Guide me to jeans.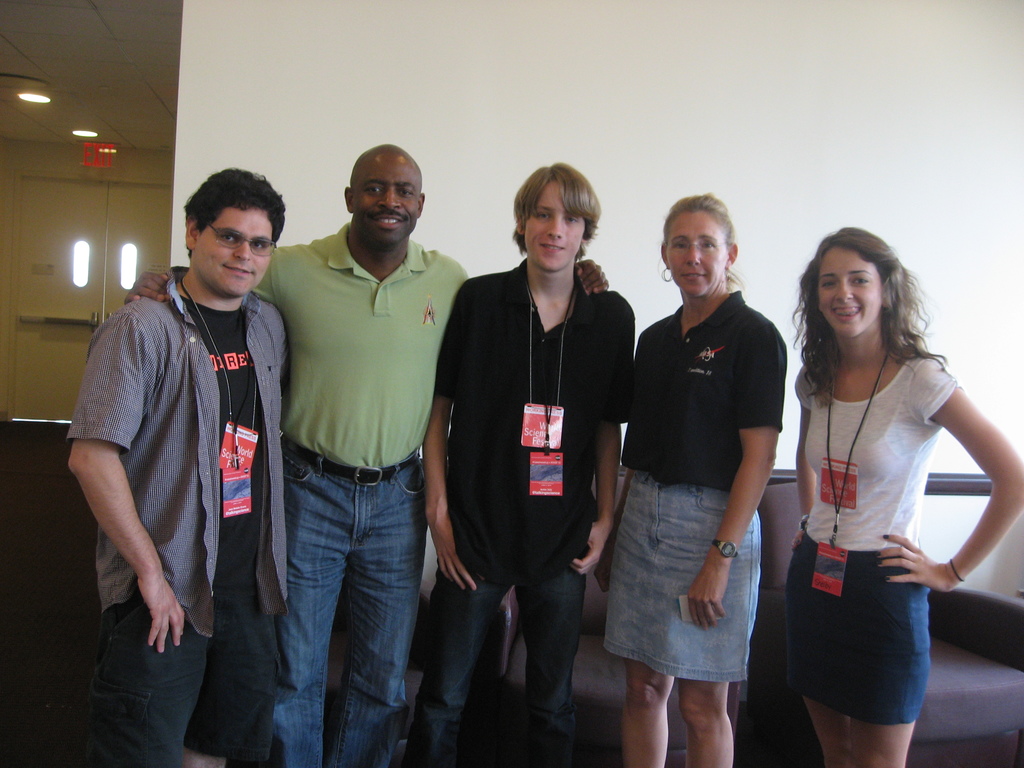
Guidance: {"x1": 402, "y1": 563, "x2": 588, "y2": 767}.
